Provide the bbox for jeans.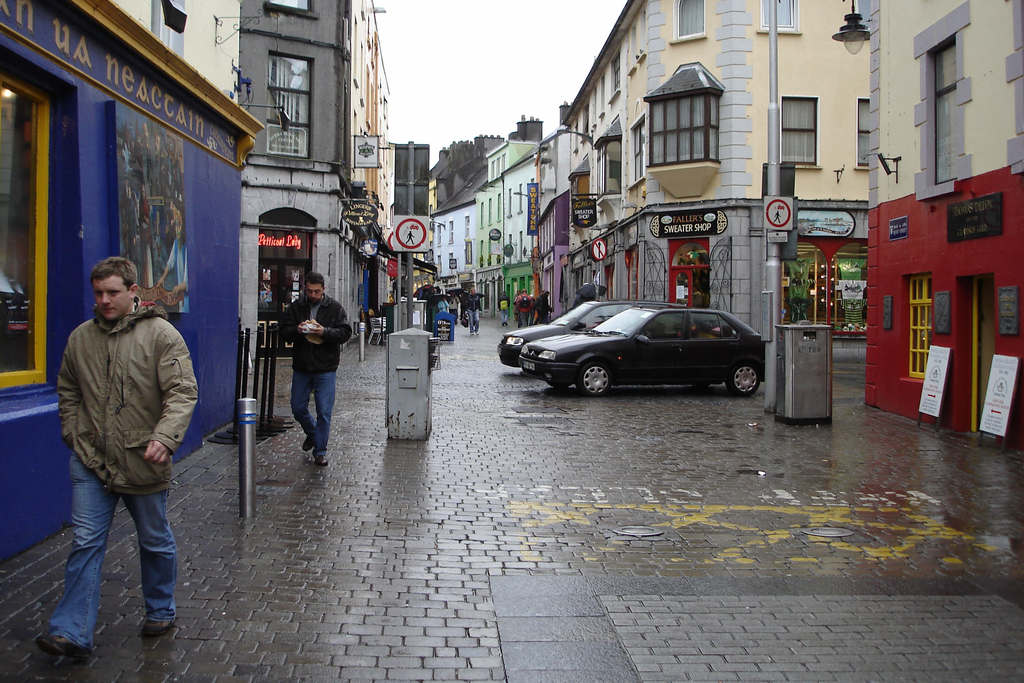
left=522, top=309, right=528, bottom=327.
